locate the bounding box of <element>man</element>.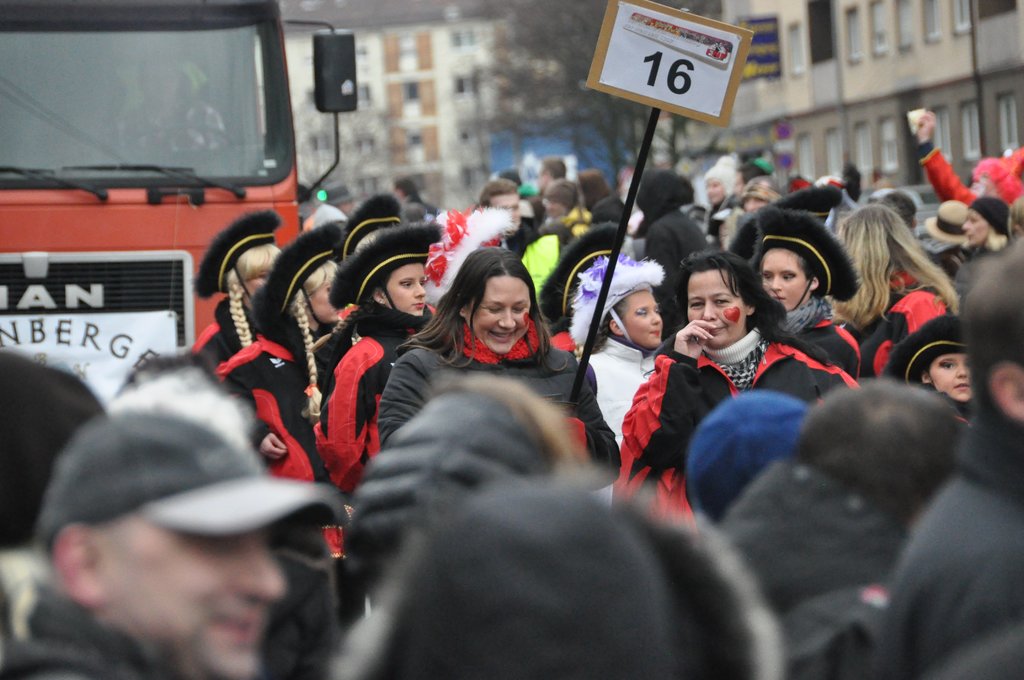
Bounding box: (881, 242, 1023, 679).
